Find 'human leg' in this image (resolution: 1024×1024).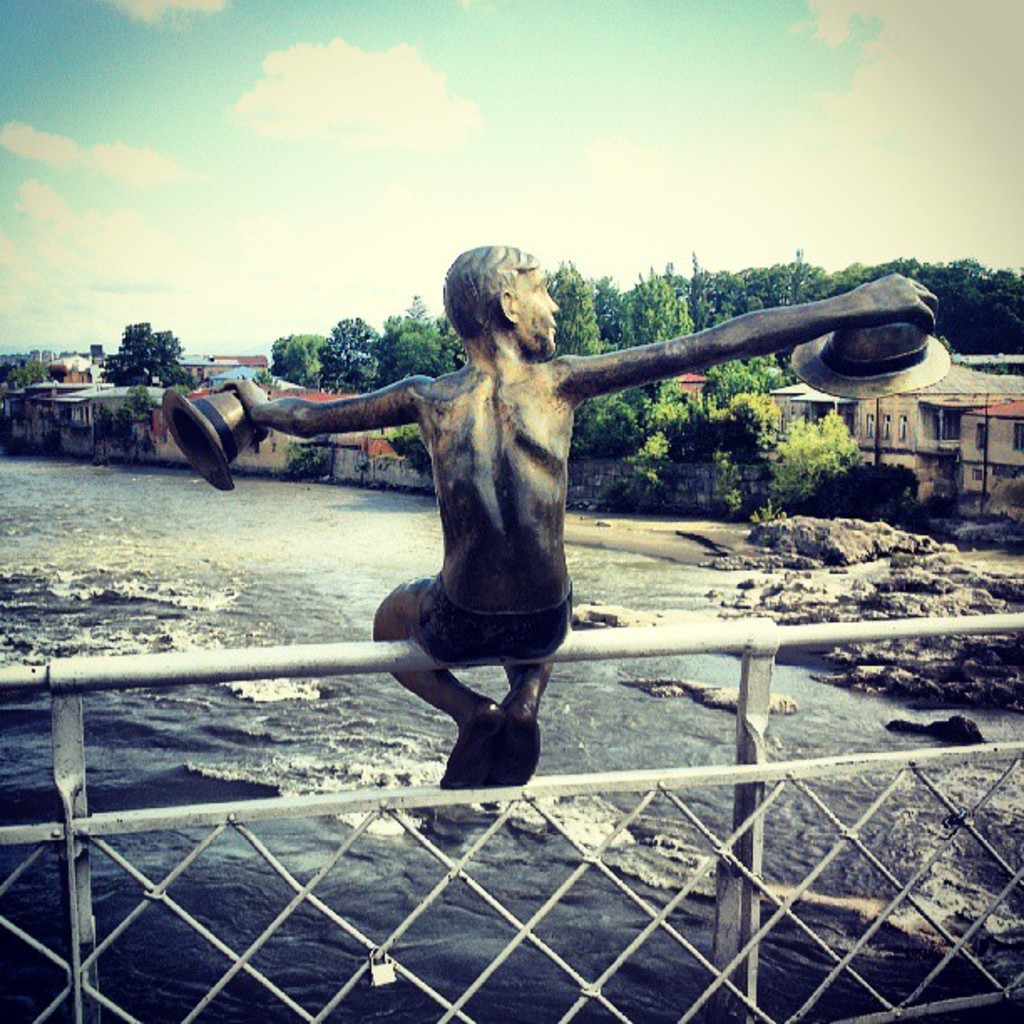
x1=500, y1=577, x2=579, y2=780.
